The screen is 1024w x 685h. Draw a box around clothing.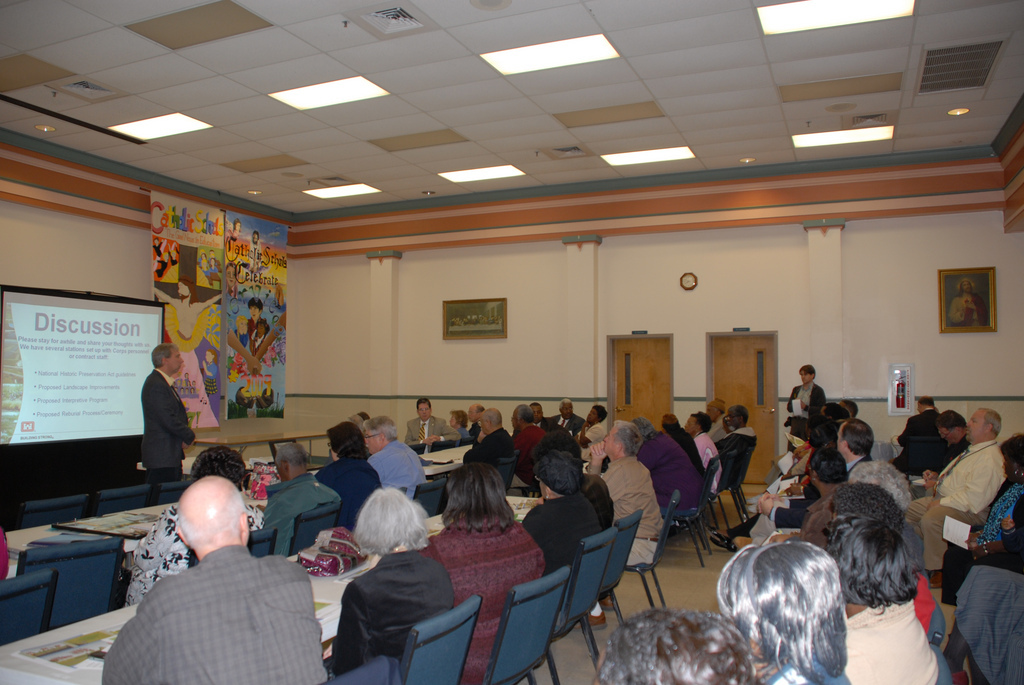
select_region(459, 428, 473, 438).
